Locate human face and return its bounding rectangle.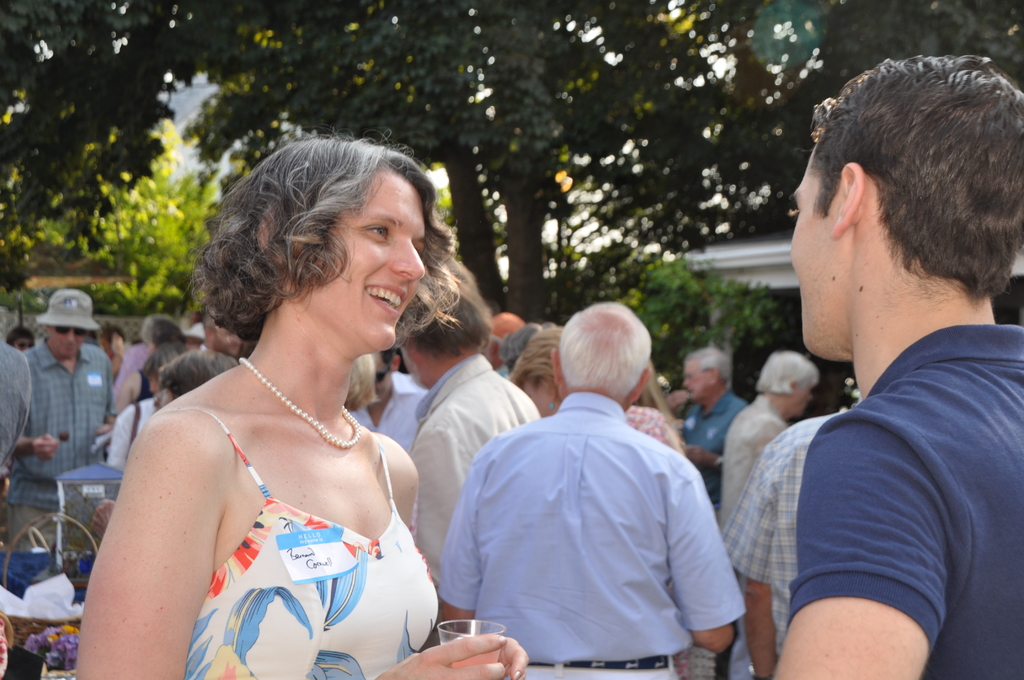
[682,350,714,403].
